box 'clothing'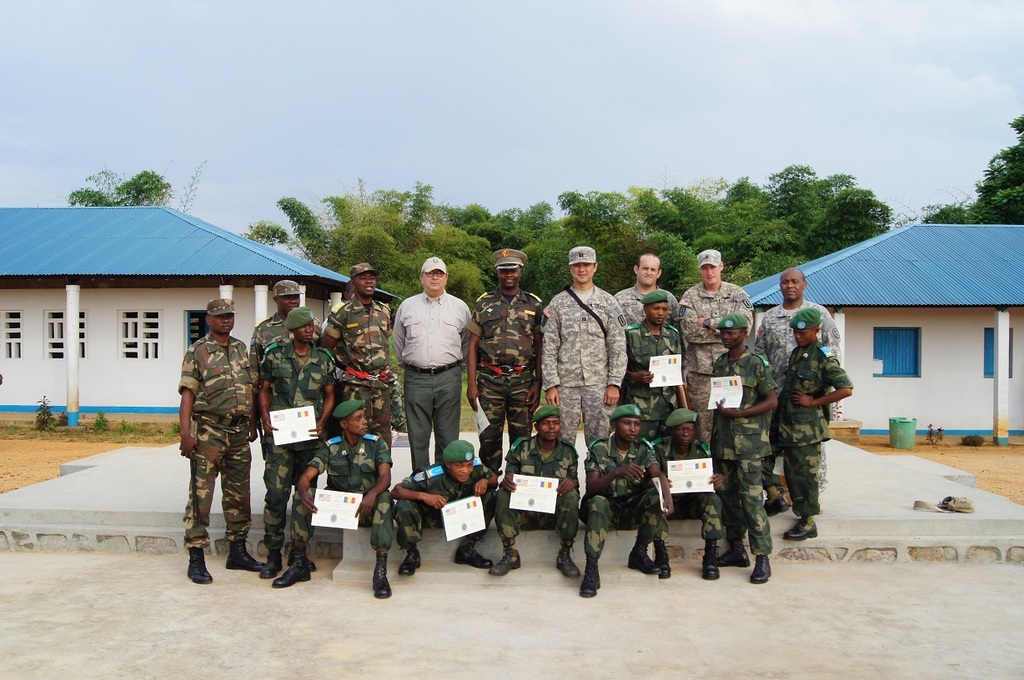
(x1=240, y1=307, x2=288, y2=353)
